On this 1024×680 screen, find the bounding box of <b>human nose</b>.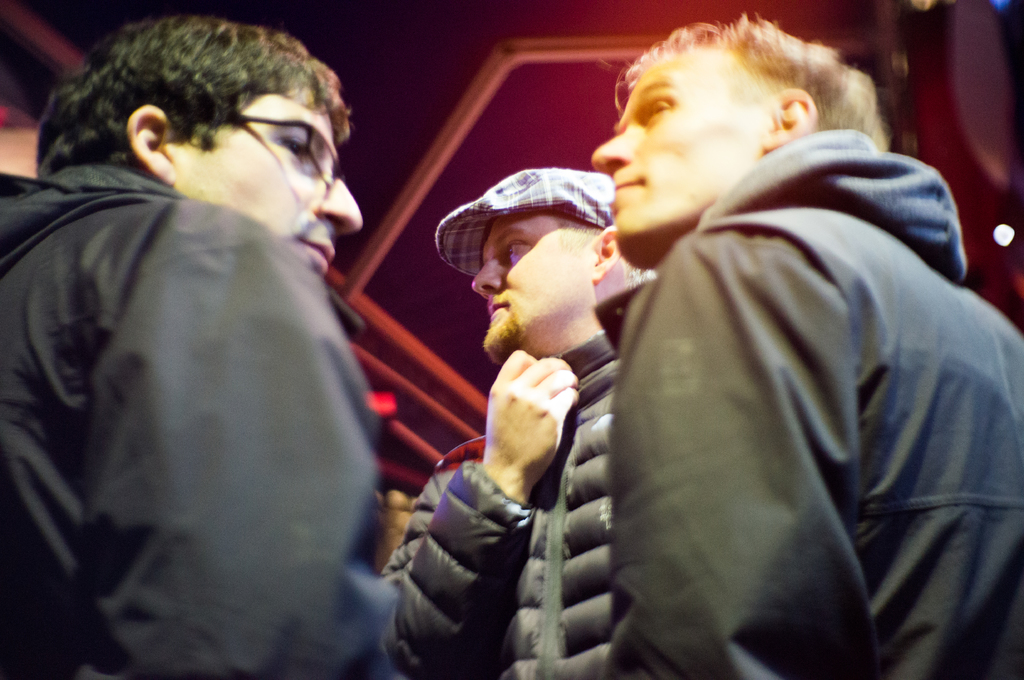
Bounding box: 591,122,633,172.
